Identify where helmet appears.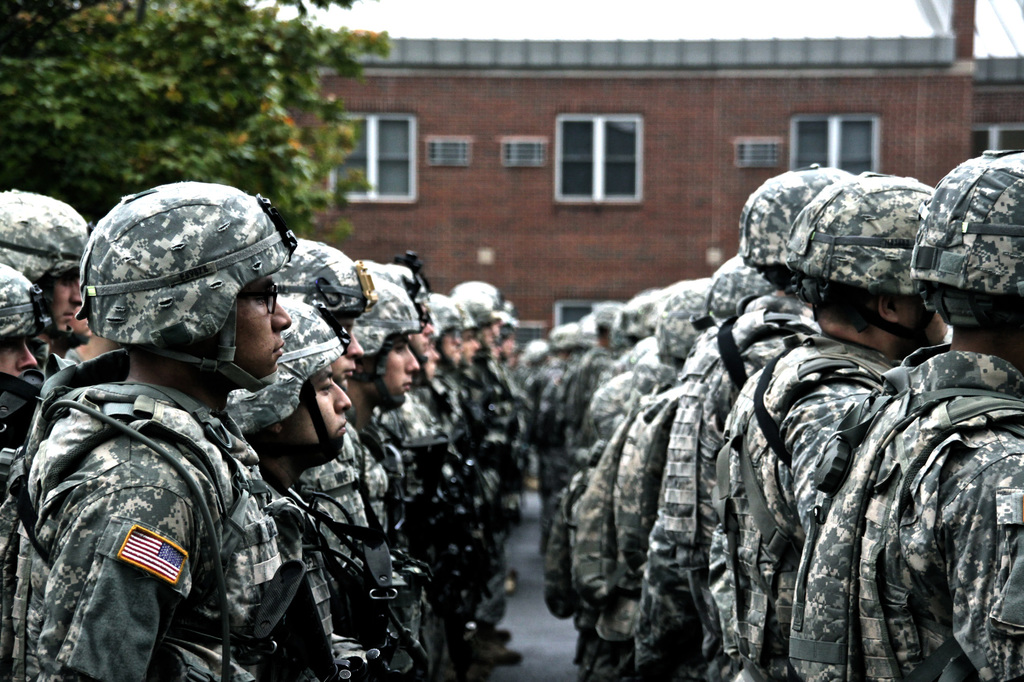
Appears at 362:273:423:412.
